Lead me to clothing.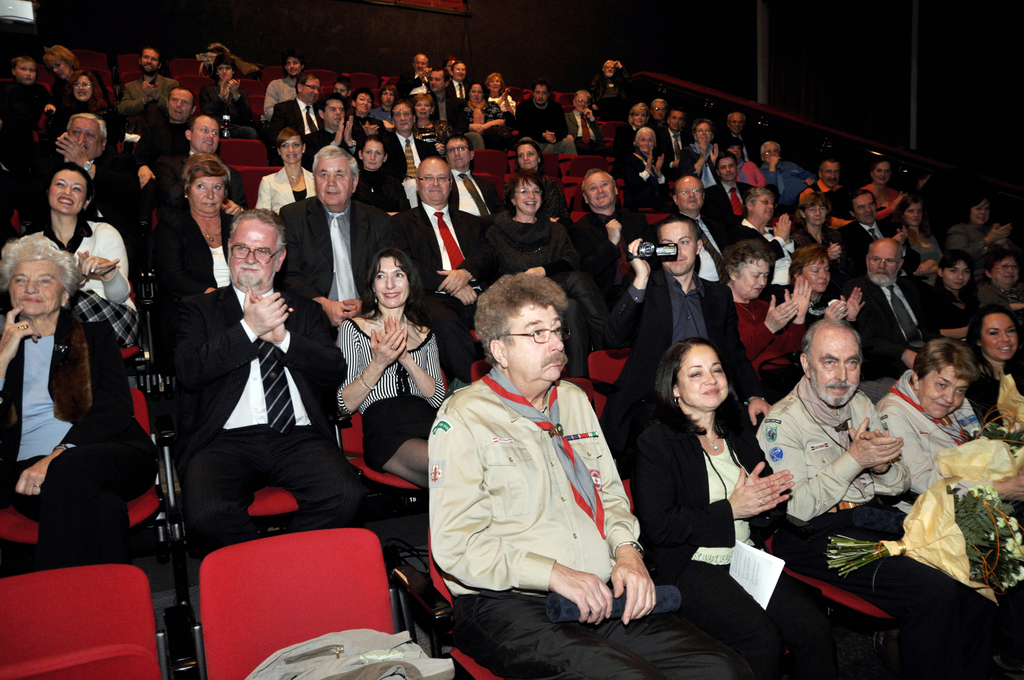
Lead to bbox(490, 209, 614, 374).
